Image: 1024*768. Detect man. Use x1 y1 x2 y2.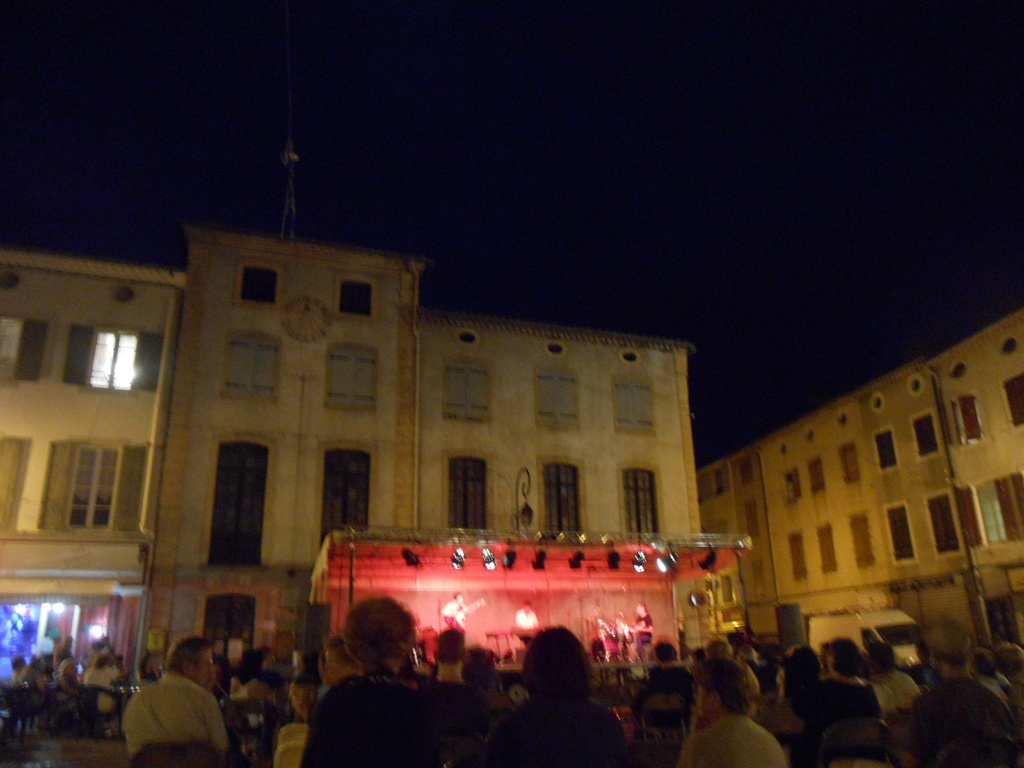
909 618 1023 767.
